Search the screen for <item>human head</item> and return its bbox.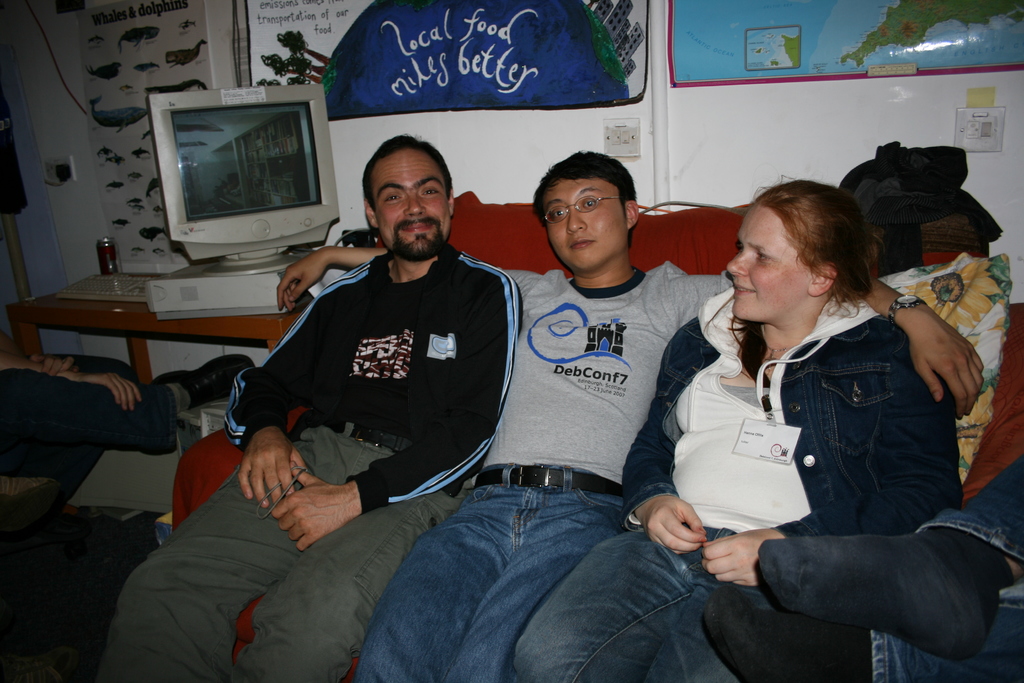
Found: region(534, 149, 652, 272).
